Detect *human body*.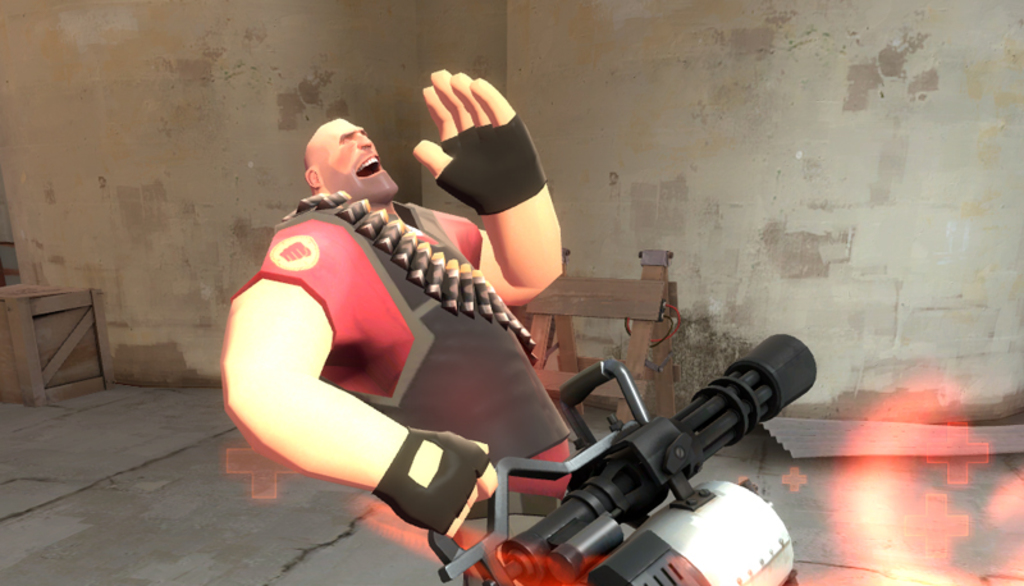
Detected at <region>221, 68, 621, 585</region>.
